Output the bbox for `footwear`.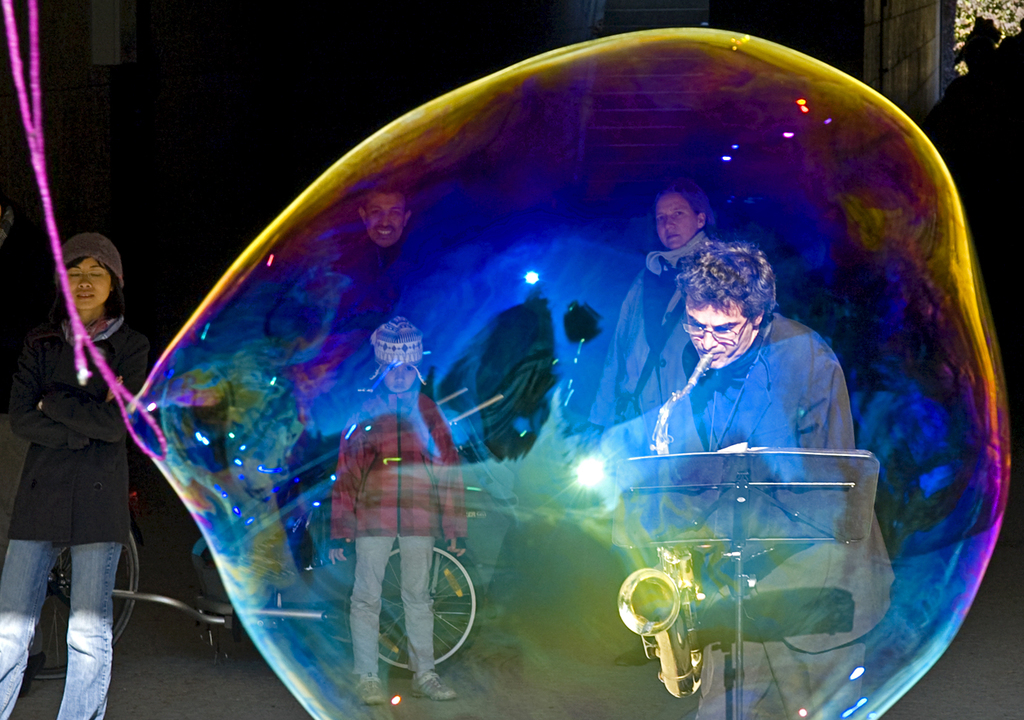
{"left": 354, "top": 672, "right": 390, "bottom": 708}.
